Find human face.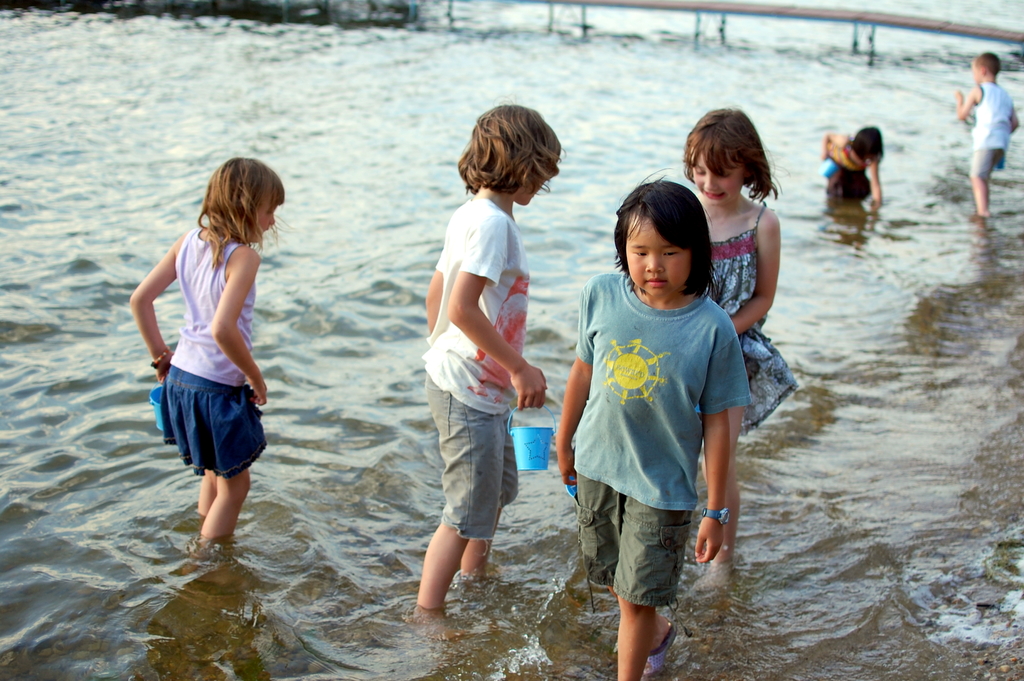
select_region(687, 148, 747, 207).
